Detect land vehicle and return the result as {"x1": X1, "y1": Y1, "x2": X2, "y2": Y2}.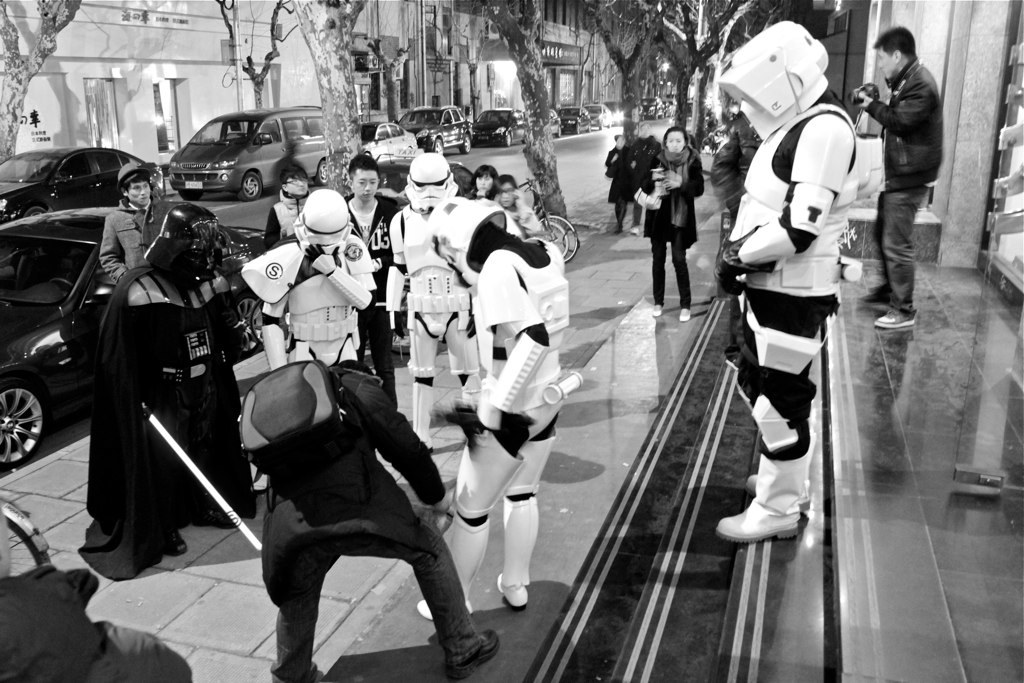
{"x1": 168, "y1": 107, "x2": 328, "y2": 201}.
